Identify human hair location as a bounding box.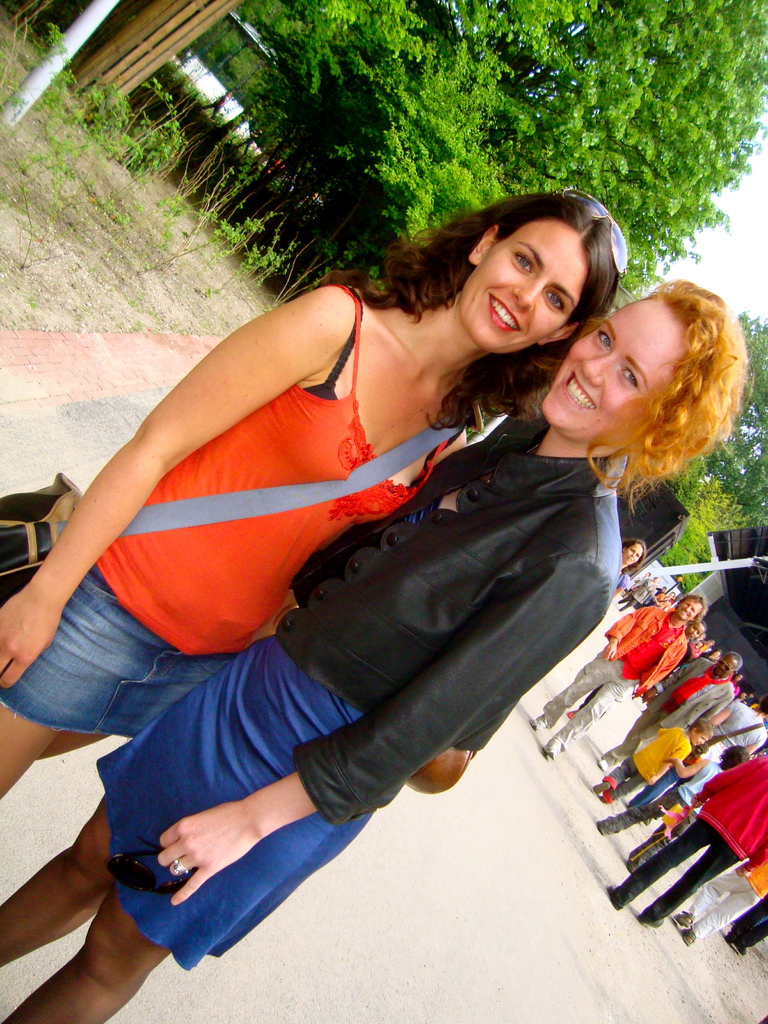
left=678, top=587, right=712, bottom=620.
